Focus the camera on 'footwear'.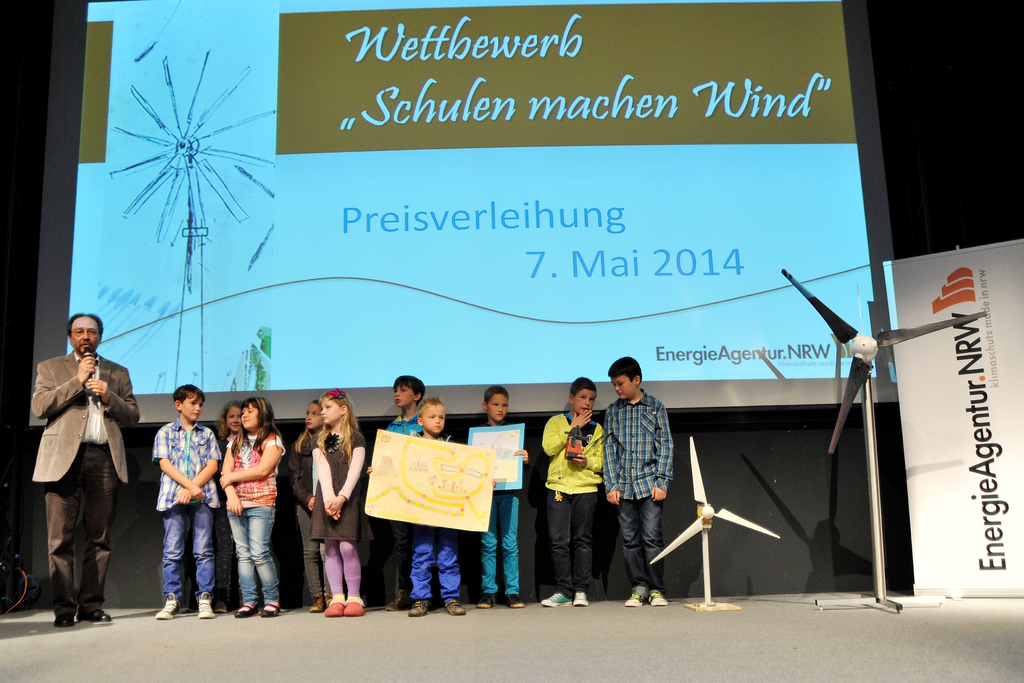
Focus region: [x1=259, y1=601, x2=280, y2=616].
